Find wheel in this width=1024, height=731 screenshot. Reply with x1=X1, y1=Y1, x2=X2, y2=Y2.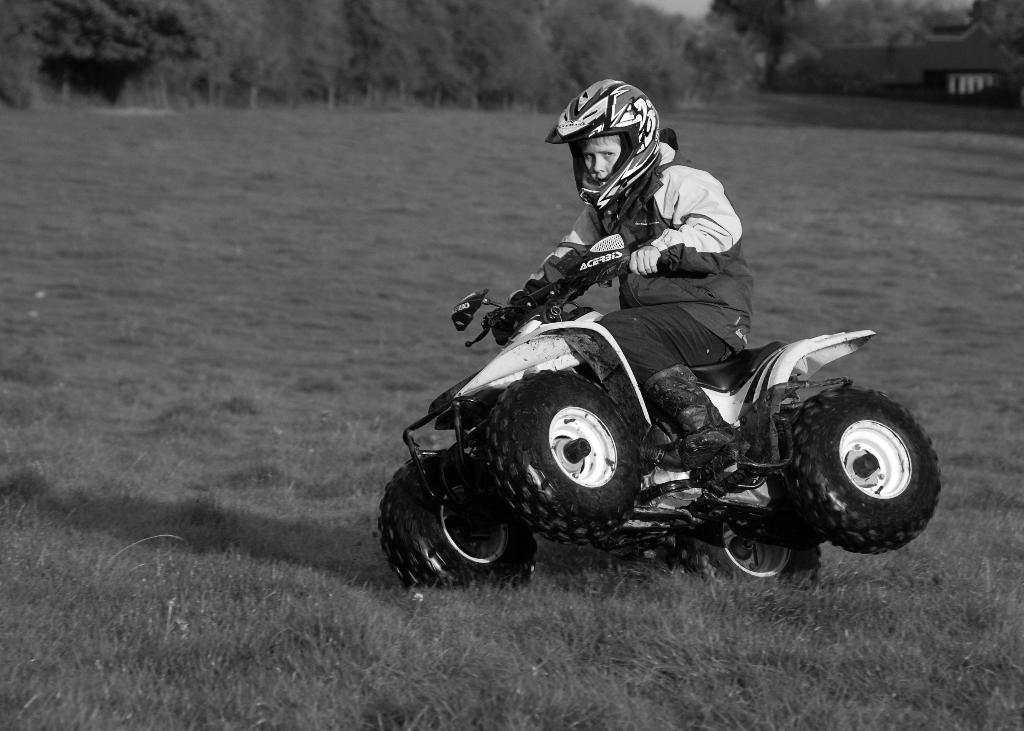
x1=484, y1=362, x2=640, y2=543.
